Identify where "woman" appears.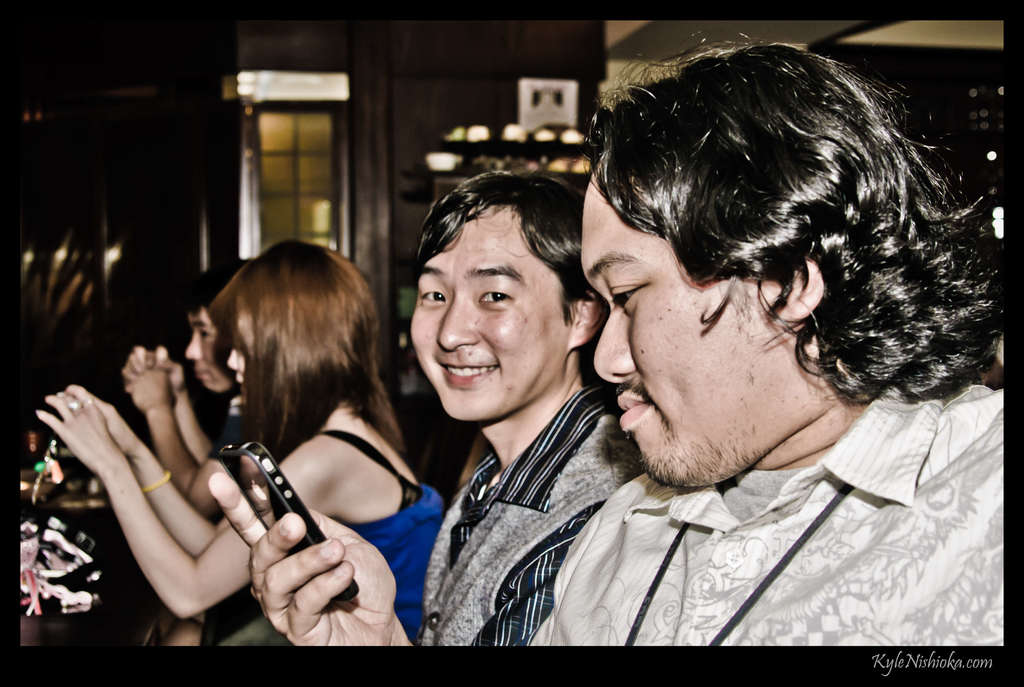
Appears at rect(85, 213, 474, 661).
